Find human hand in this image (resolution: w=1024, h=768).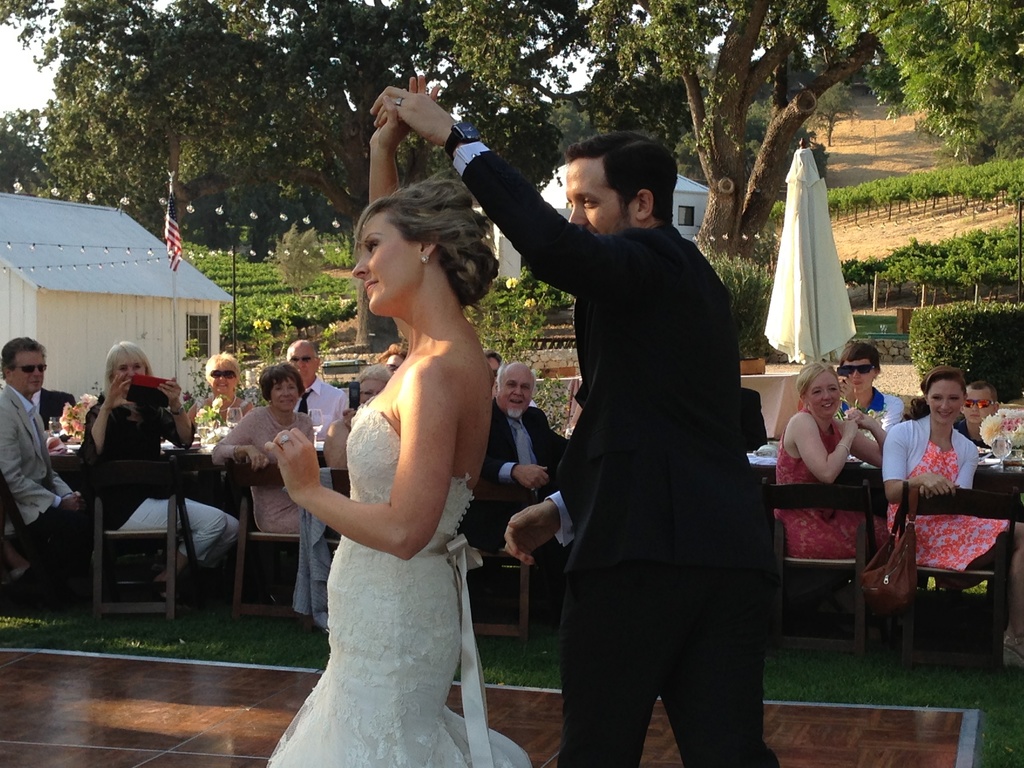
BBox(499, 498, 564, 572).
